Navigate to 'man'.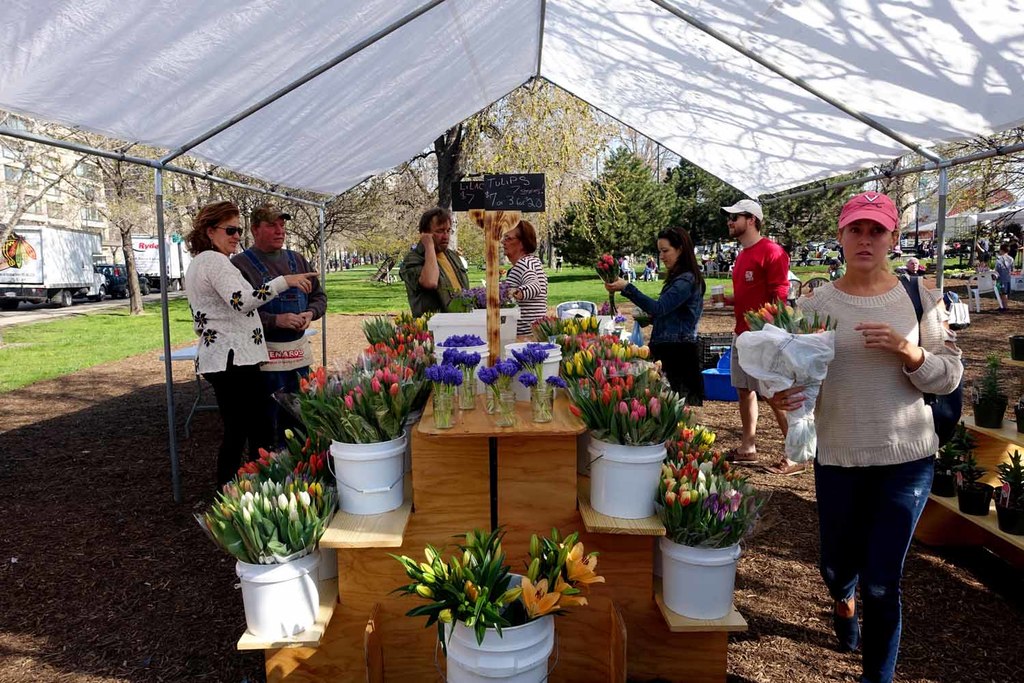
Navigation target: <region>621, 254, 638, 284</region>.
